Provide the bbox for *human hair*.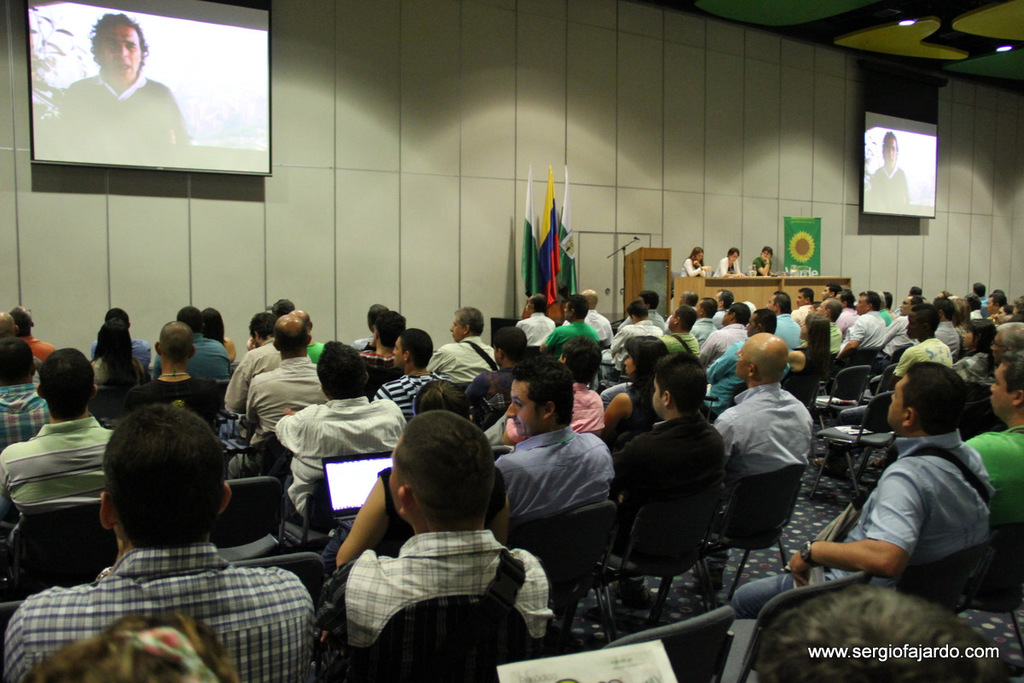
x1=274, y1=320, x2=308, y2=354.
